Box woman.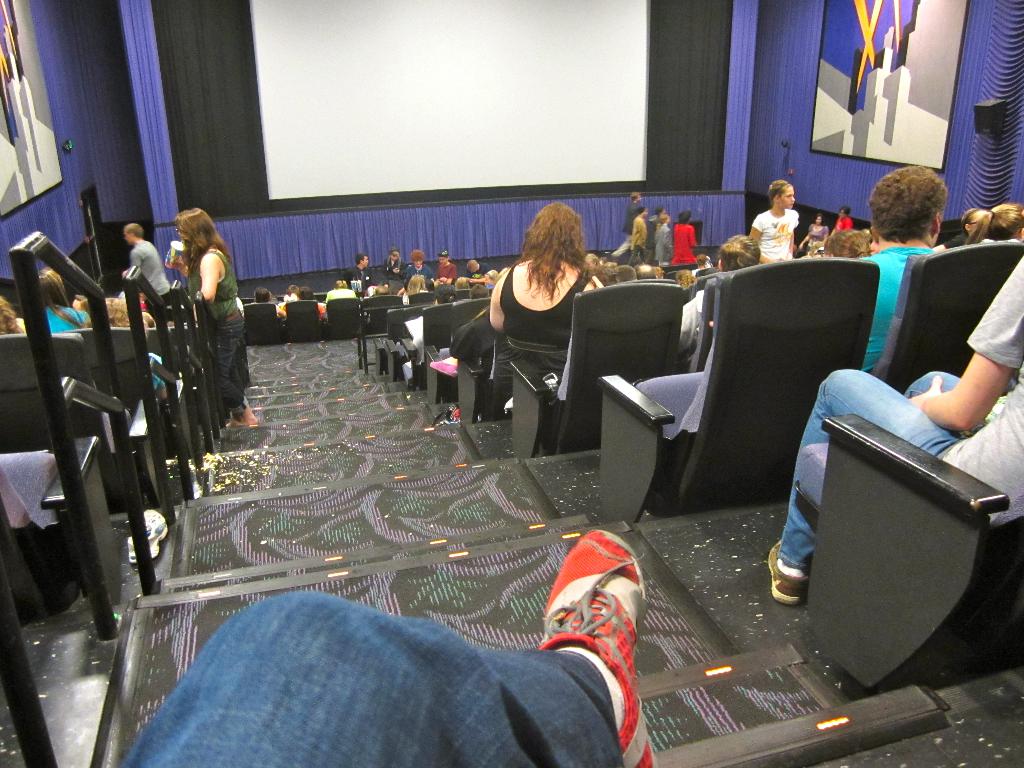
x1=650 y1=266 x2=669 y2=278.
